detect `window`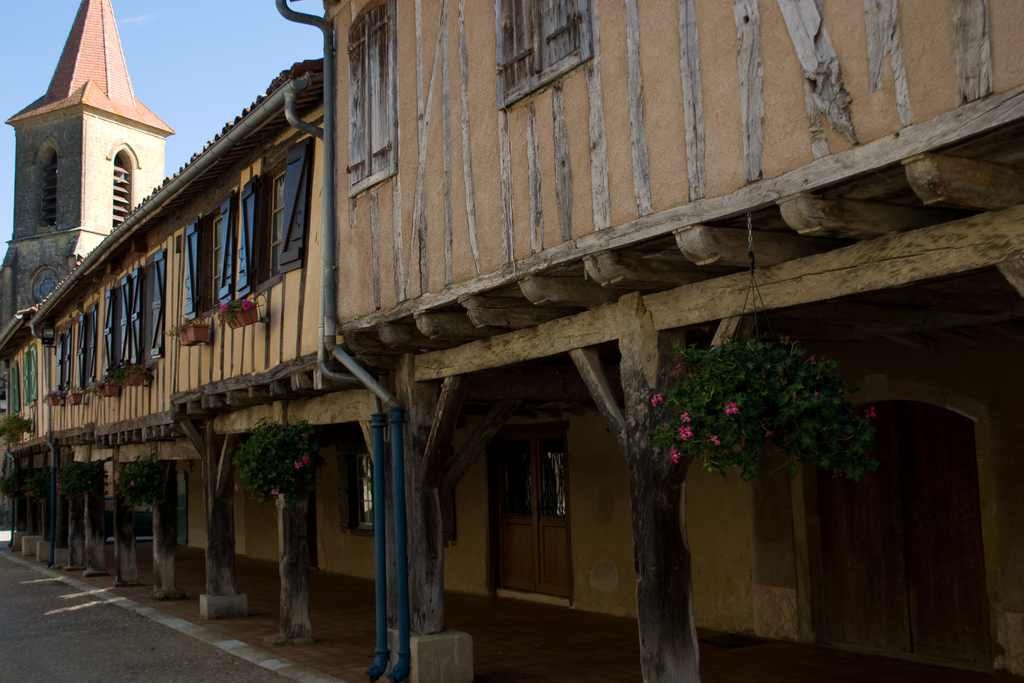
[left=495, top=0, right=592, bottom=113]
